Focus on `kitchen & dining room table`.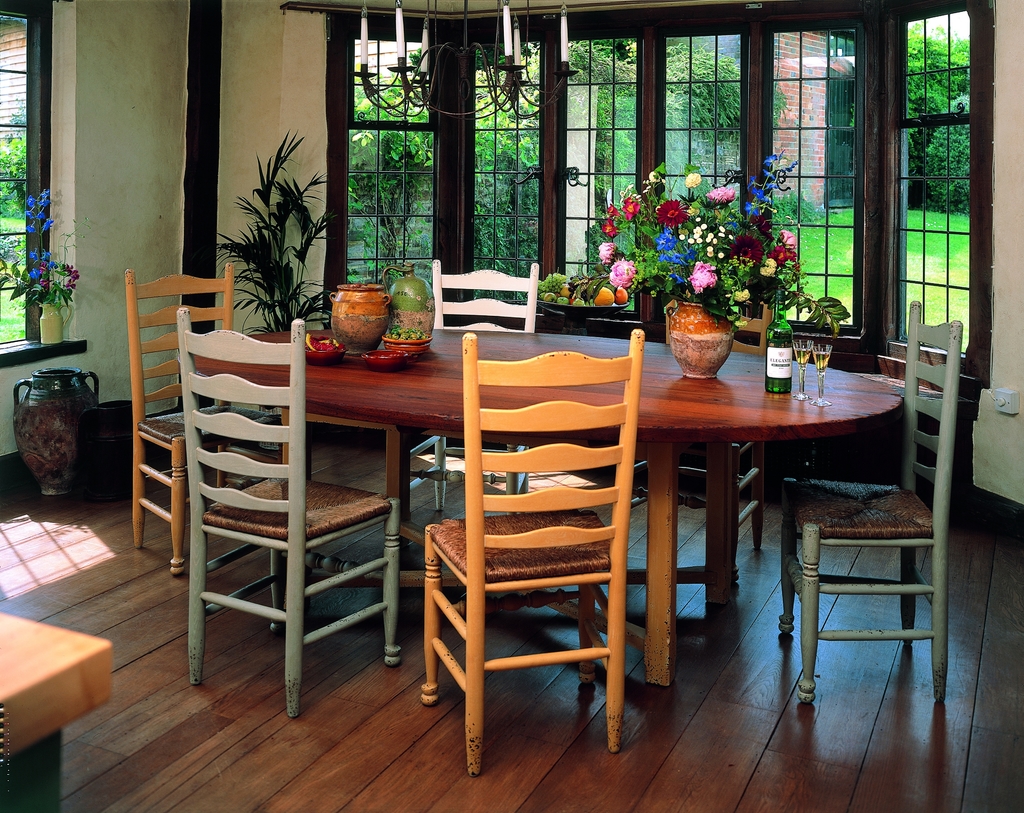
Focused at region(370, 312, 886, 708).
